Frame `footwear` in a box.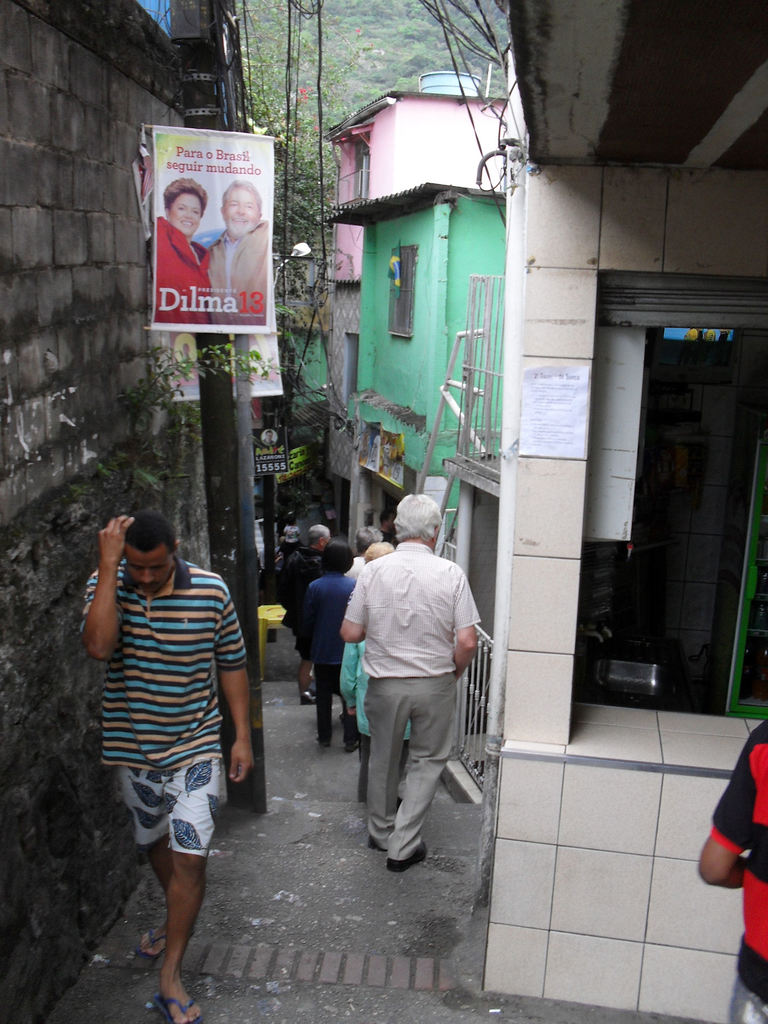
<box>160,986,202,1023</box>.
